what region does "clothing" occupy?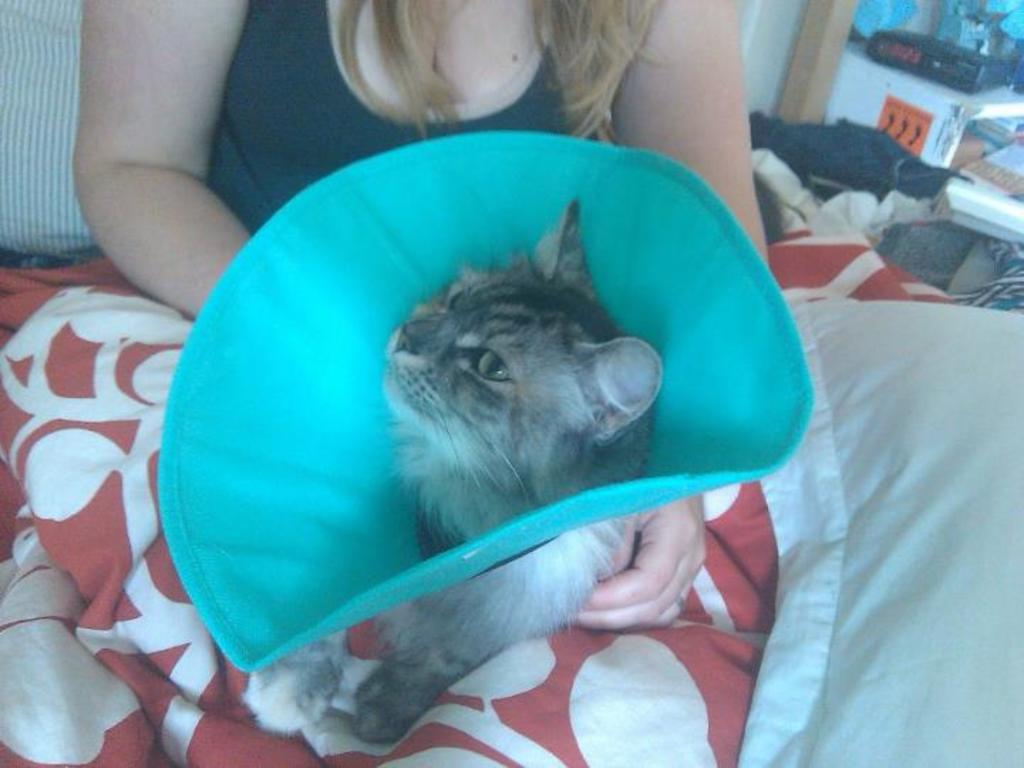
[208, 0, 599, 239].
